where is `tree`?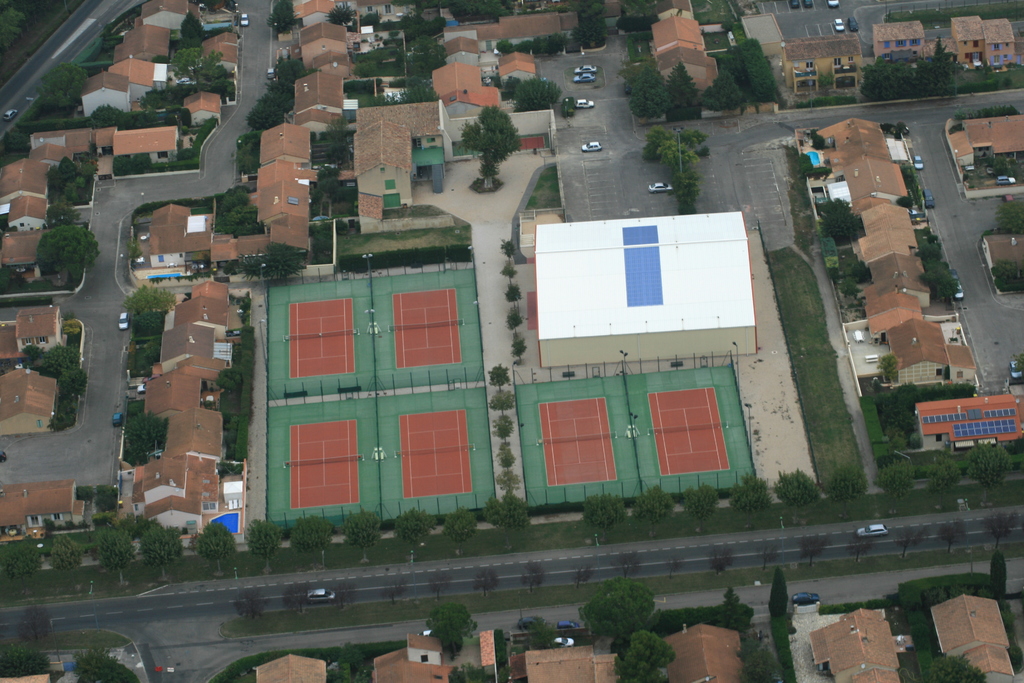
Rect(525, 614, 563, 649).
